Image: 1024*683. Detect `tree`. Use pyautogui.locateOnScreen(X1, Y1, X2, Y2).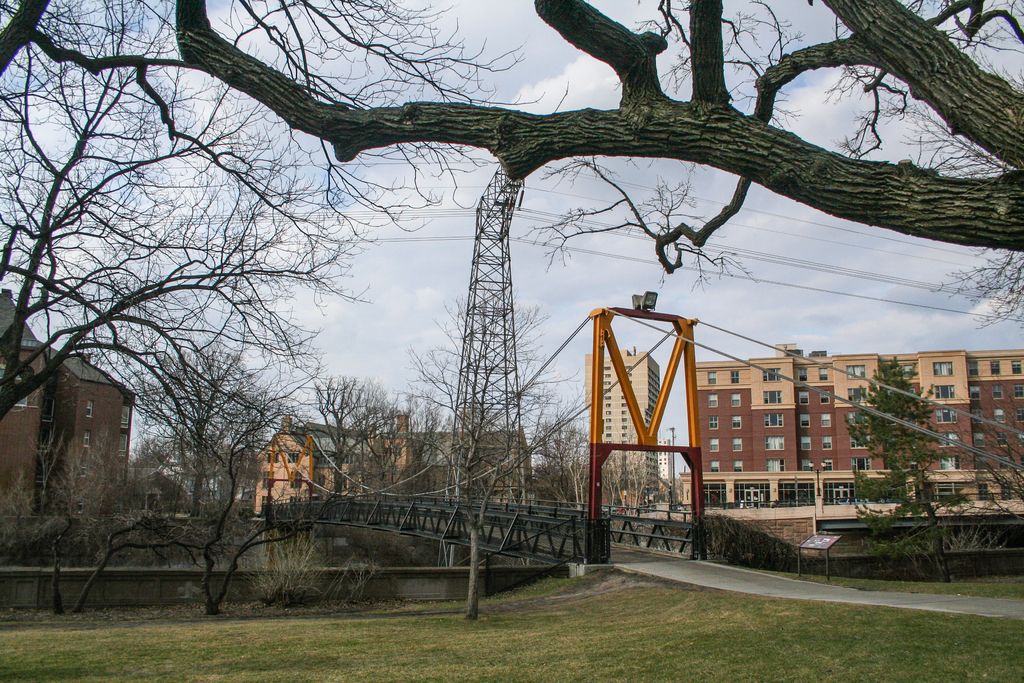
pyautogui.locateOnScreen(410, 293, 570, 621).
